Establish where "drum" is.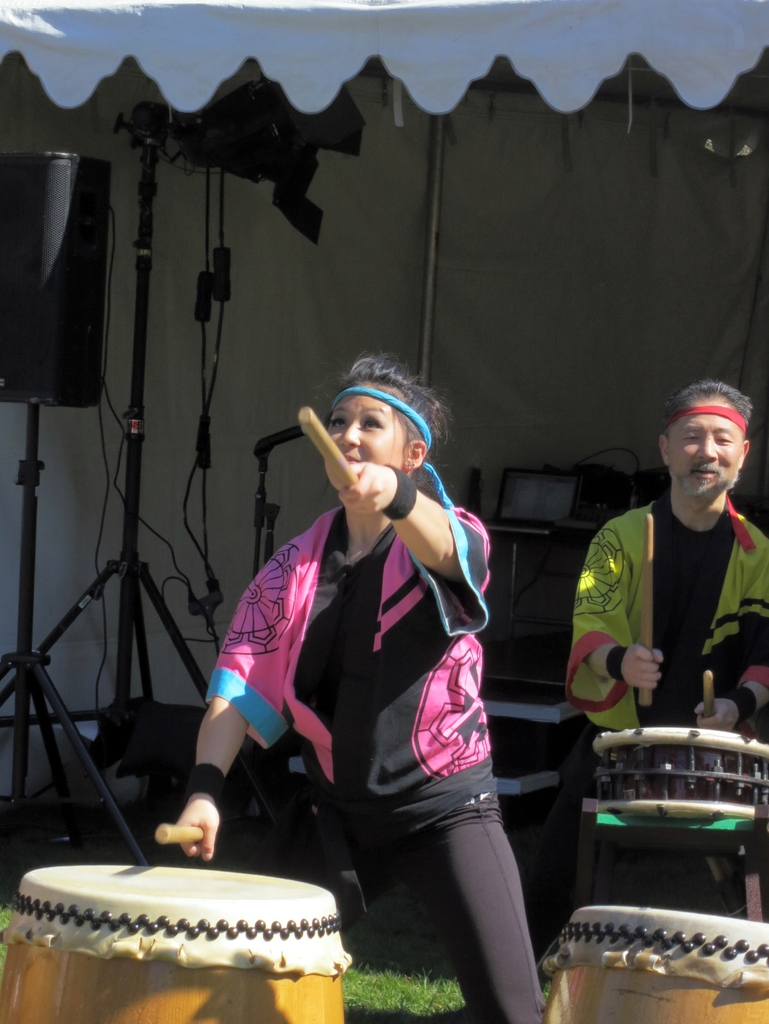
Established at (left=0, top=808, right=403, bottom=981).
